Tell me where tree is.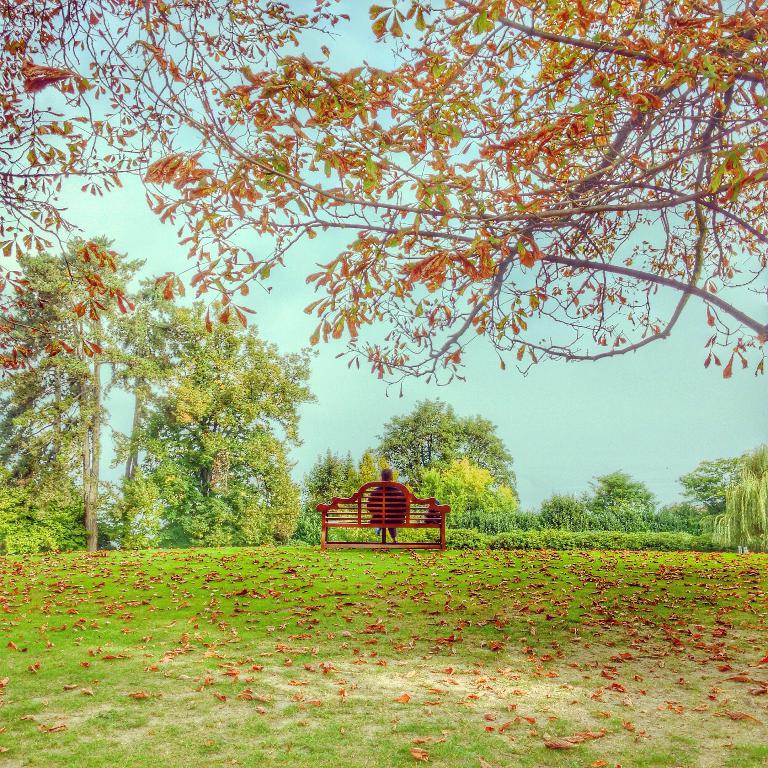
tree is at 0:0:767:394.
